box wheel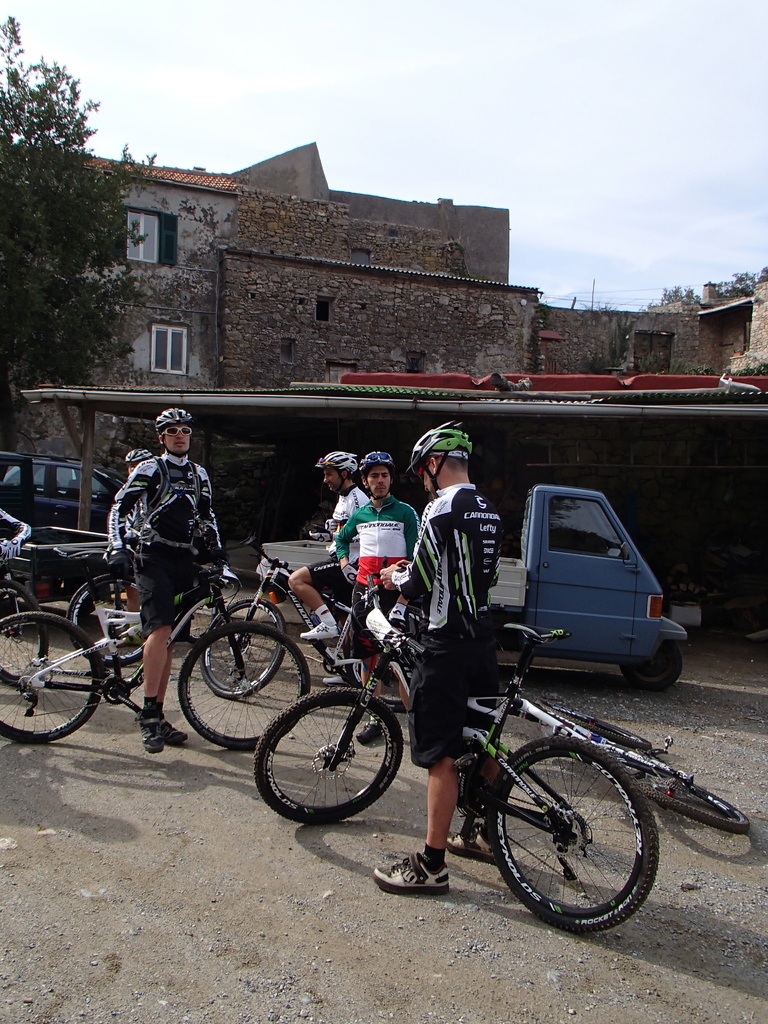
bbox=(252, 689, 404, 824)
